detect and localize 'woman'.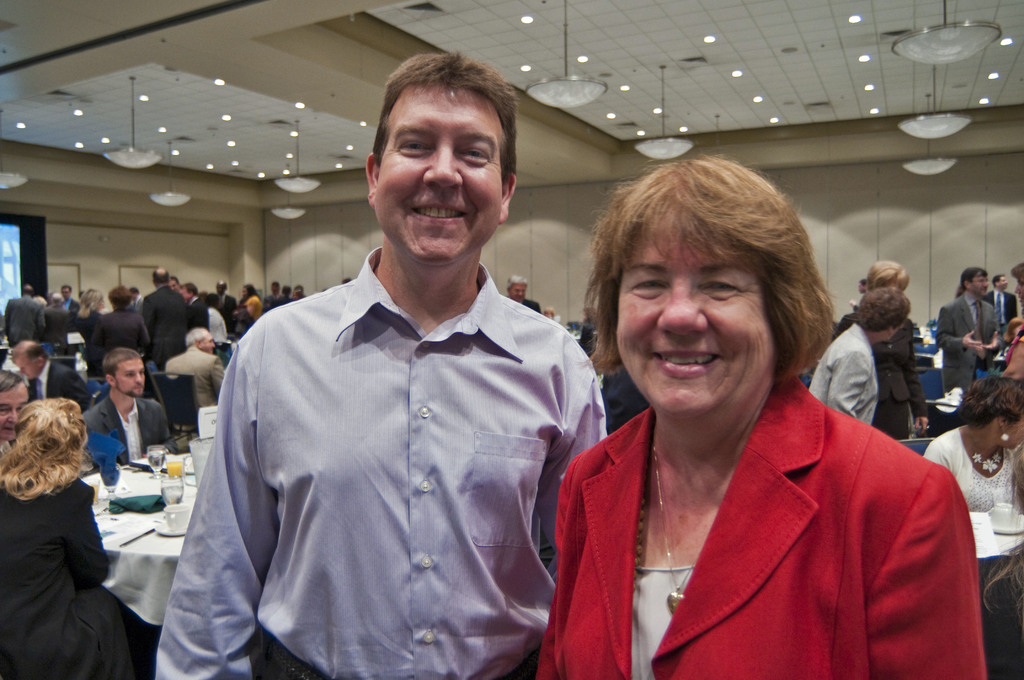
Localized at select_region(806, 292, 909, 426).
